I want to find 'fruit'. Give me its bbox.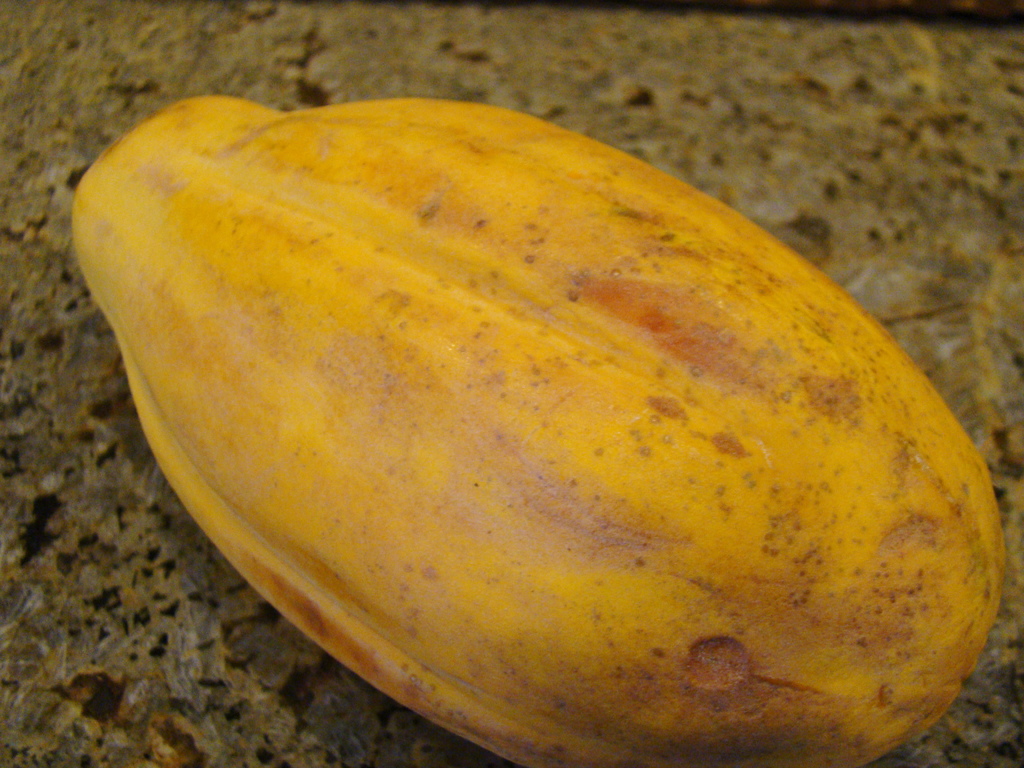
70 92 1009 767.
